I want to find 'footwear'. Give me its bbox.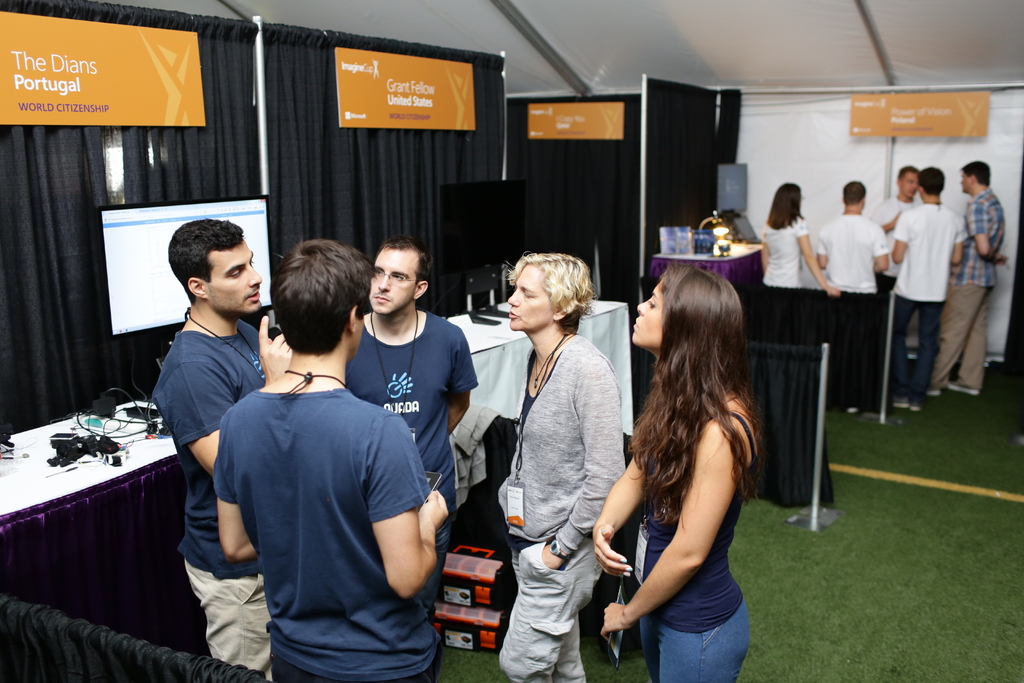
(left=947, top=378, right=984, bottom=393).
